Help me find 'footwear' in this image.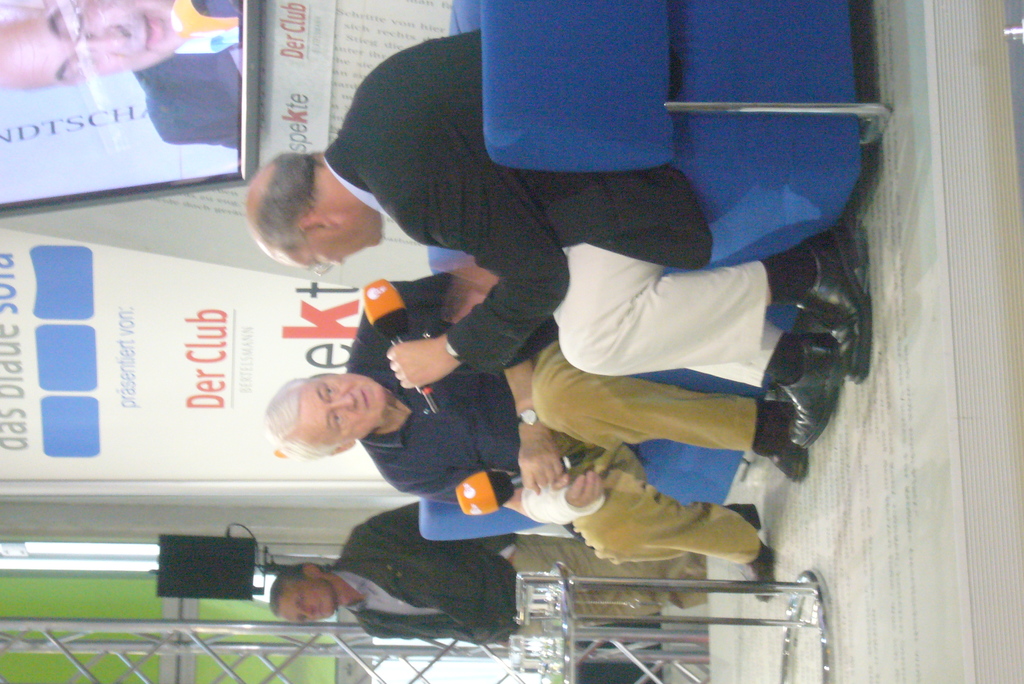
Found it: x1=787, y1=328, x2=840, y2=445.
